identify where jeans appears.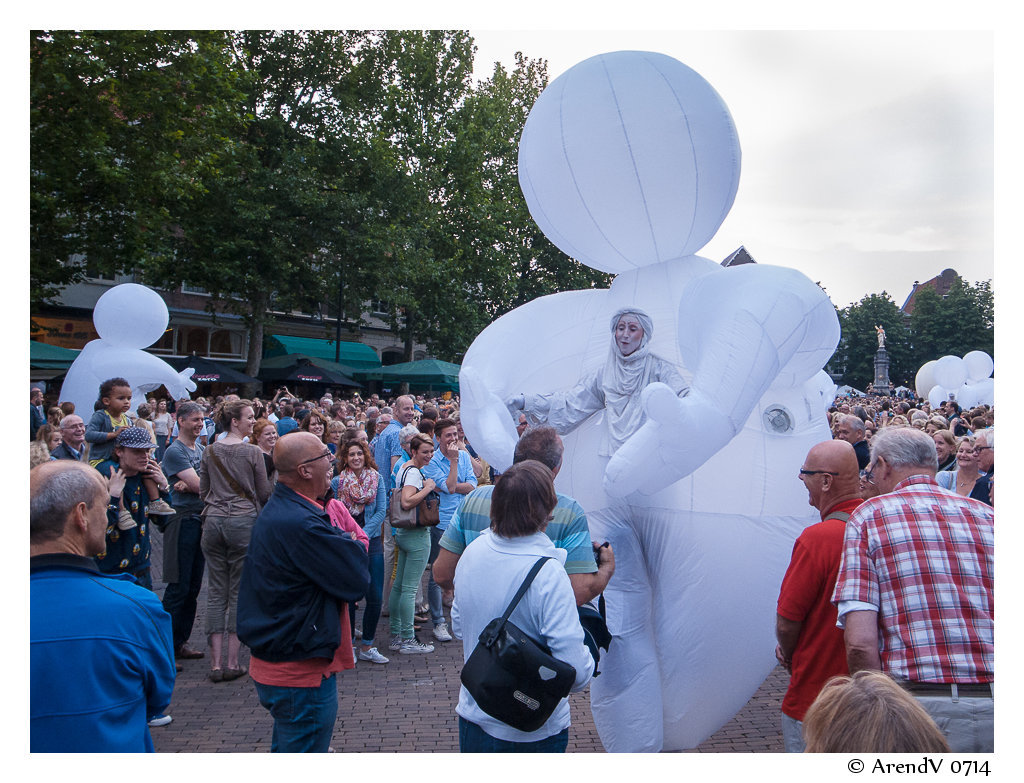
Appears at BBox(357, 538, 382, 643).
